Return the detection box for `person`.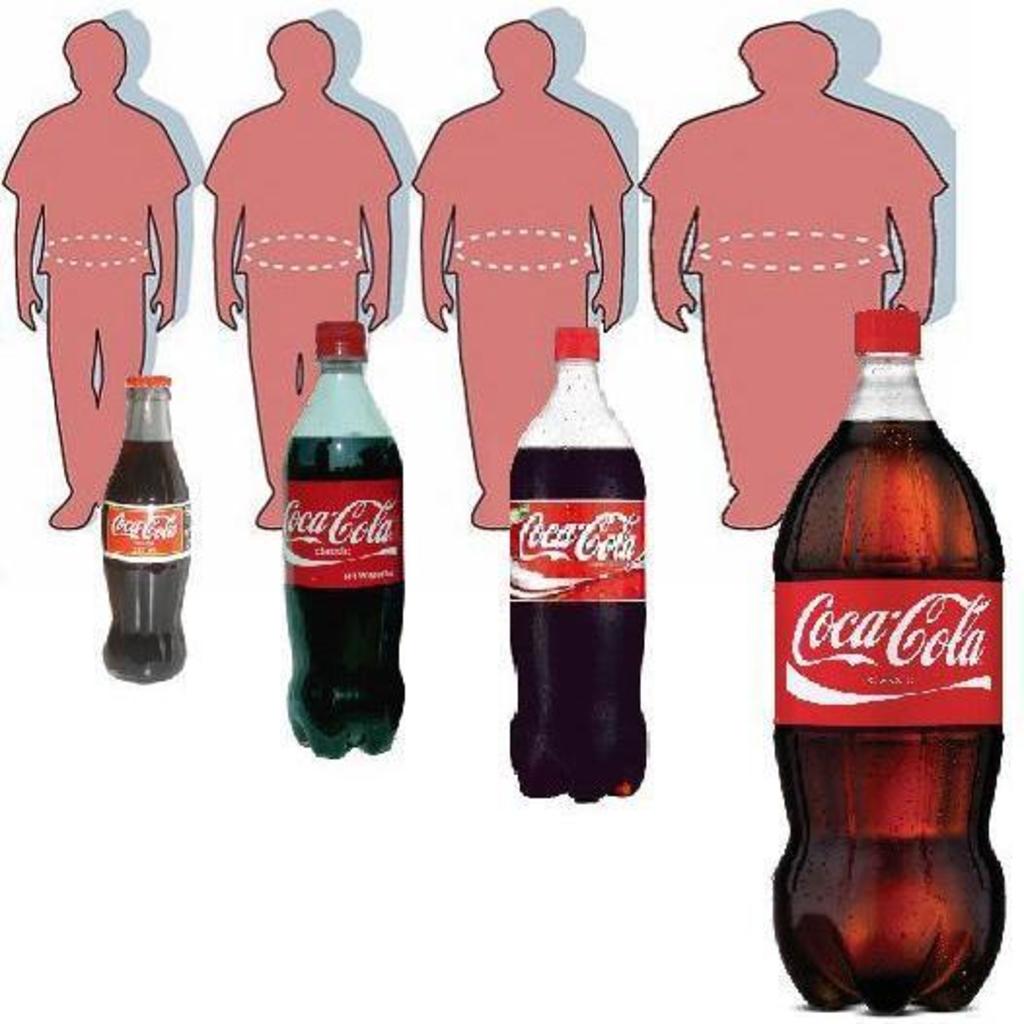
(0, 0, 171, 481).
